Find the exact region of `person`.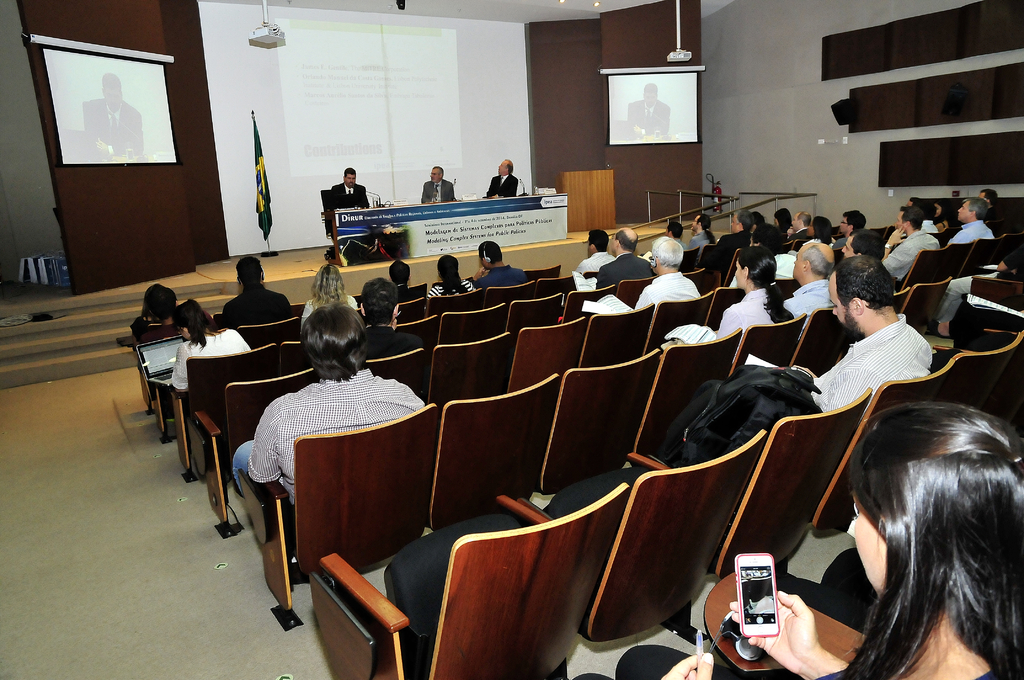
Exact region: [x1=260, y1=263, x2=427, y2=622].
